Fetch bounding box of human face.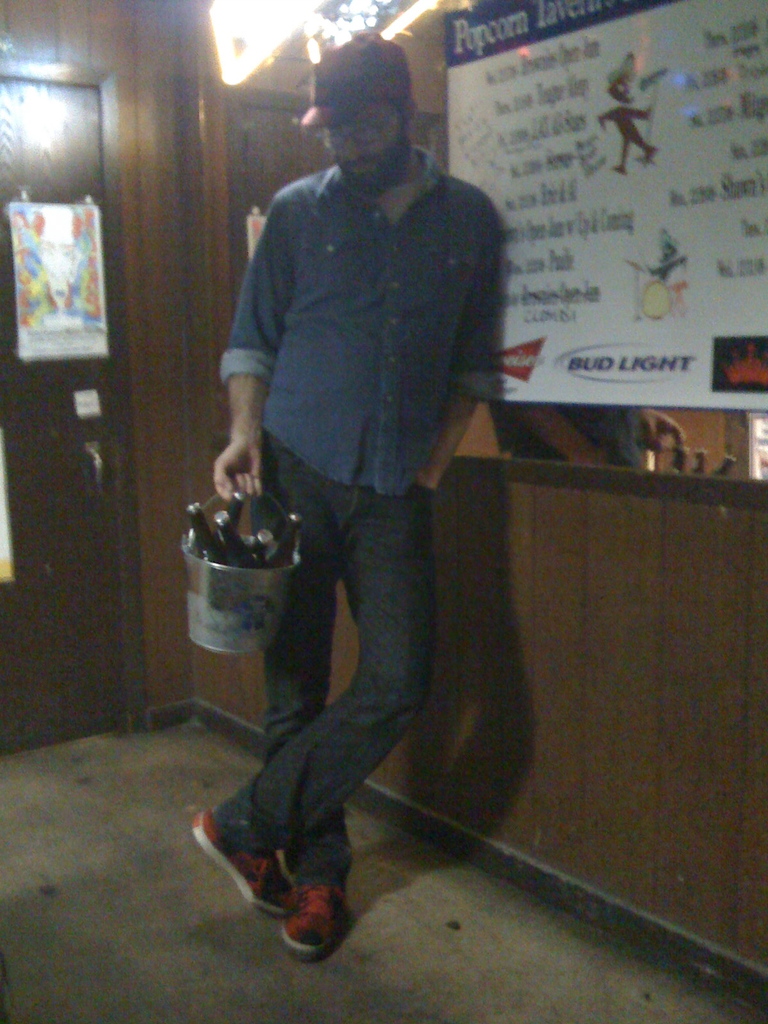
Bbox: [326, 99, 412, 198].
